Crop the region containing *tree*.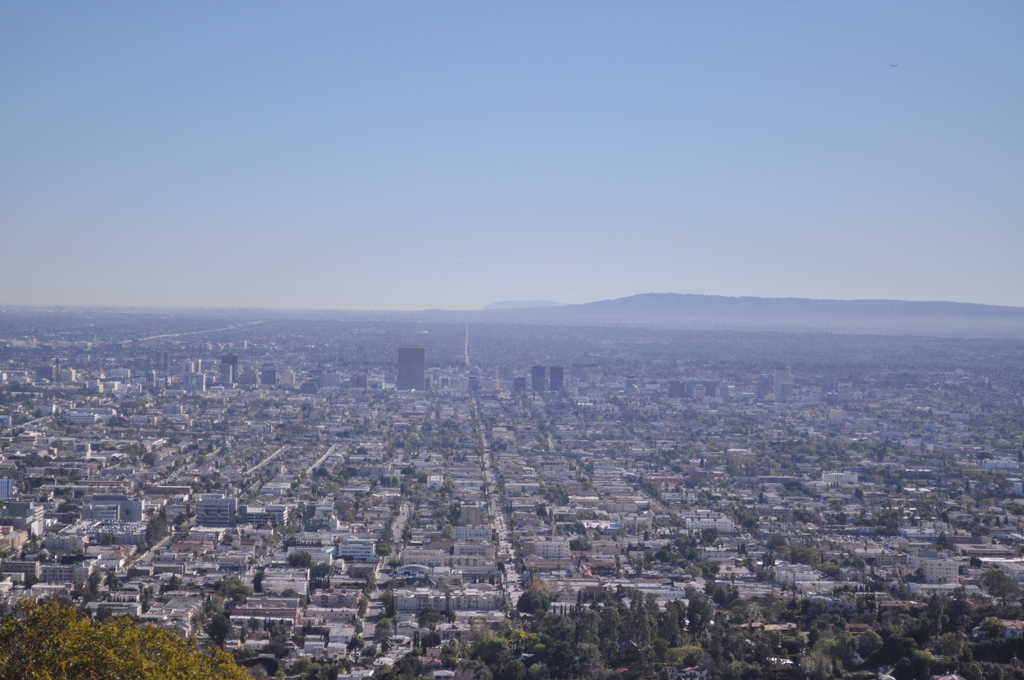
Crop region: region(918, 419, 929, 427).
